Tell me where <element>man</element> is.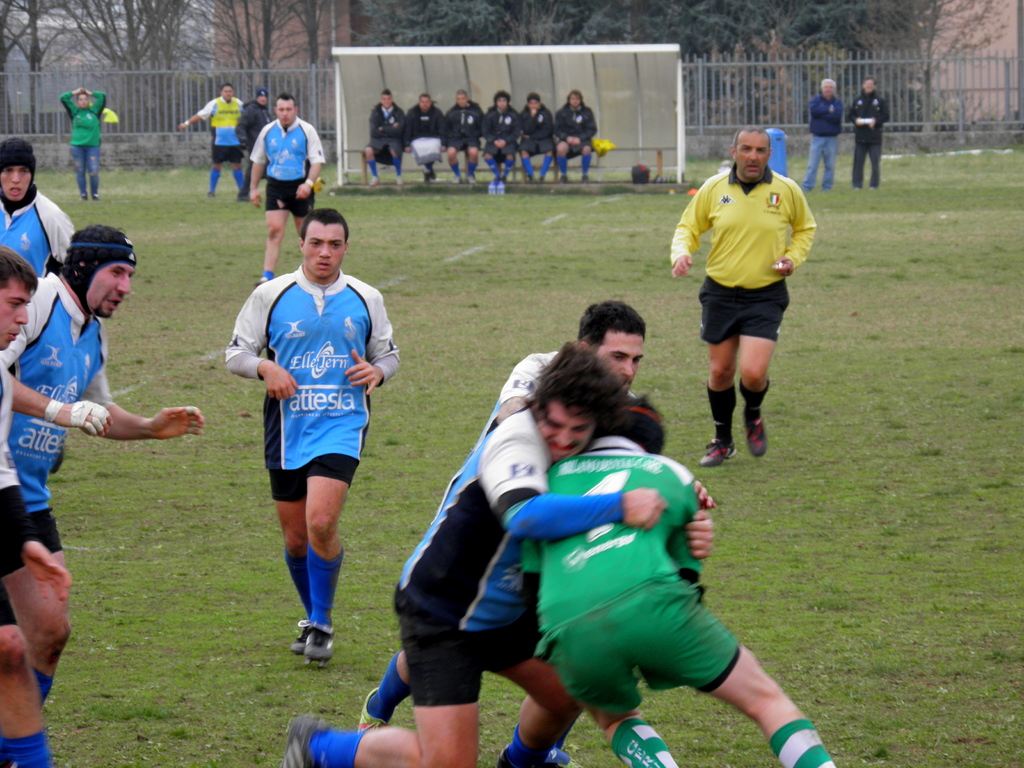
<element>man</element> is at left=282, top=338, right=716, bottom=767.
